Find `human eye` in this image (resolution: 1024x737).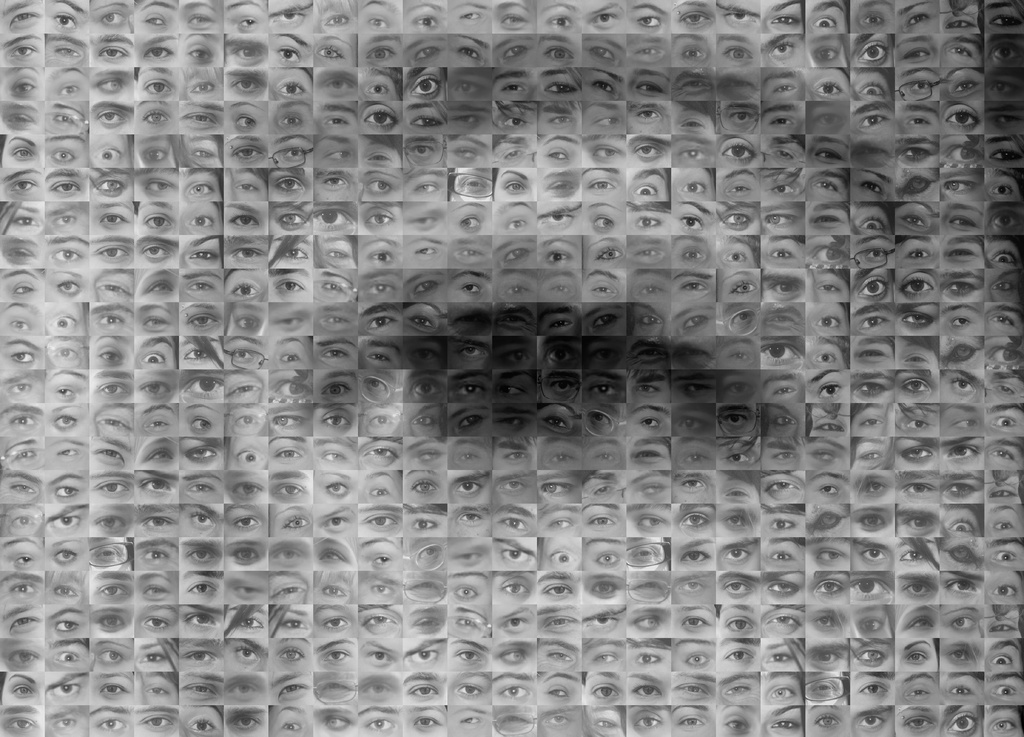
x1=946, y1=580, x2=979, y2=597.
